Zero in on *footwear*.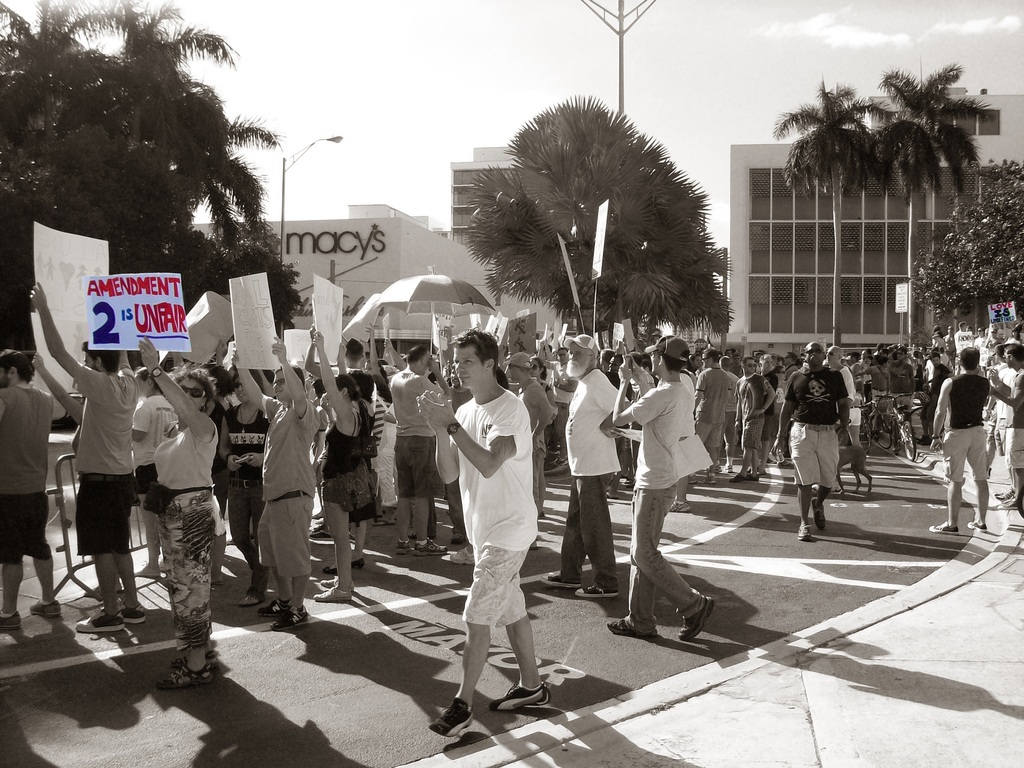
Zeroed in: region(235, 598, 253, 605).
